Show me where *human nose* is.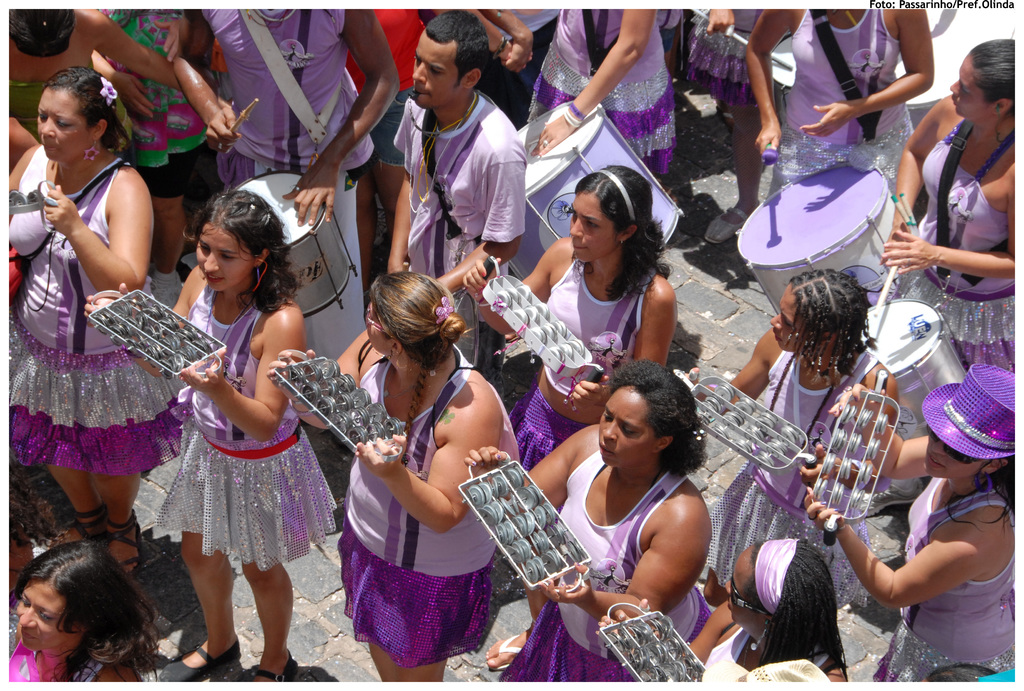
*human nose* is at bbox=(40, 115, 54, 138).
